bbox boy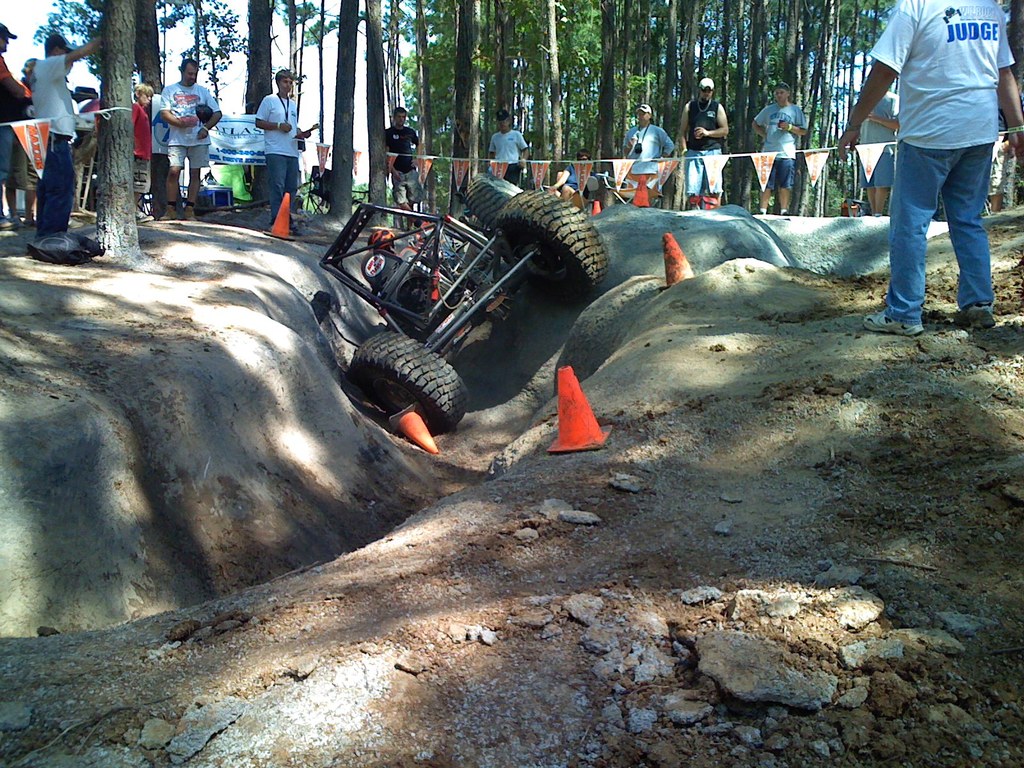
x1=252, y1=69, x2=300, y2=228
